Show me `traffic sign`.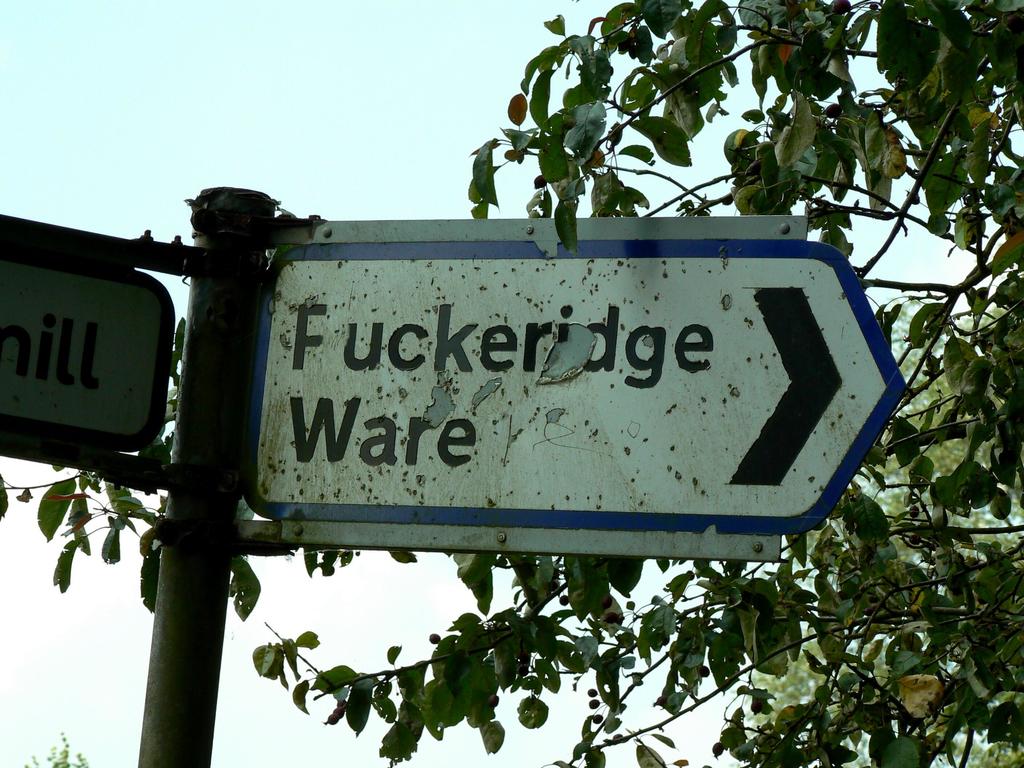
`traffic sign` is here: pyautogui.locateOnScreen(256, 212, 944, 545).
